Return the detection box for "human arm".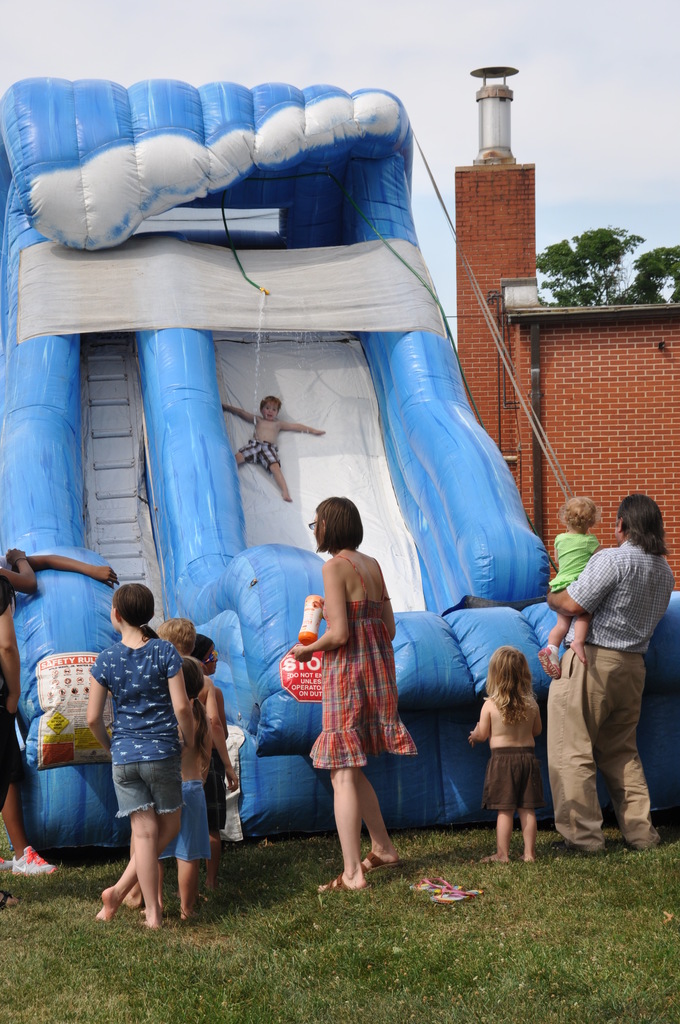
<region>89, 652, 113, 751</region>.
